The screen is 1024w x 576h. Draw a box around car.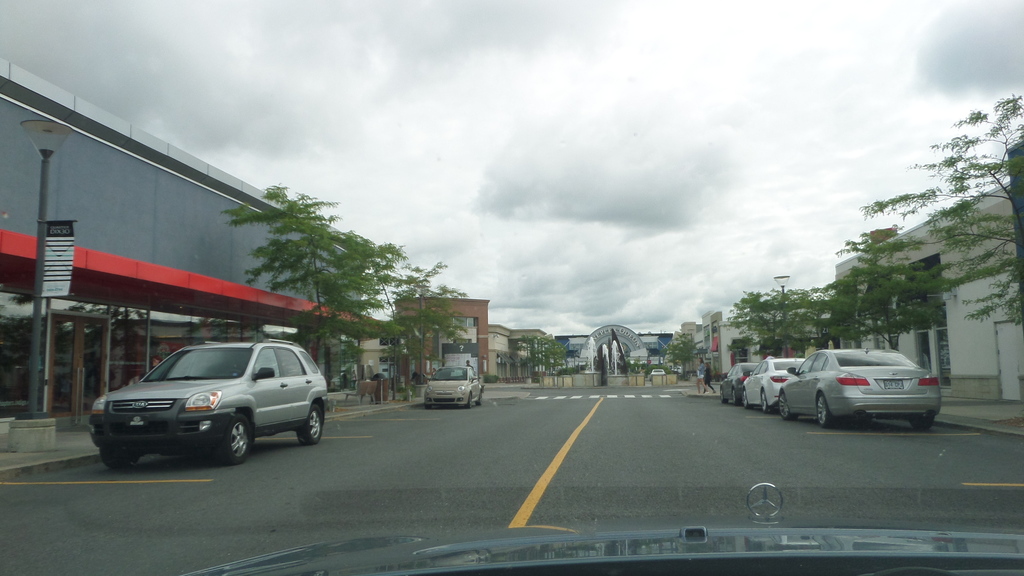
crop(778, 348, 941, 430).
